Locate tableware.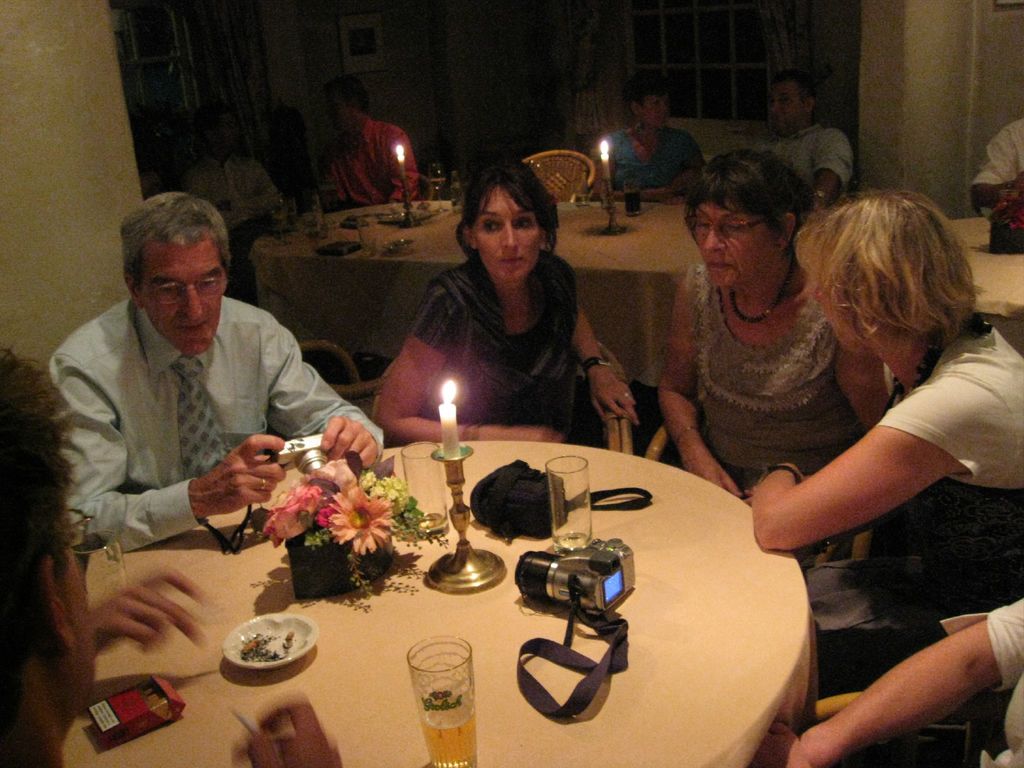
Bounding box: <box>394,644,485,737</box>.
